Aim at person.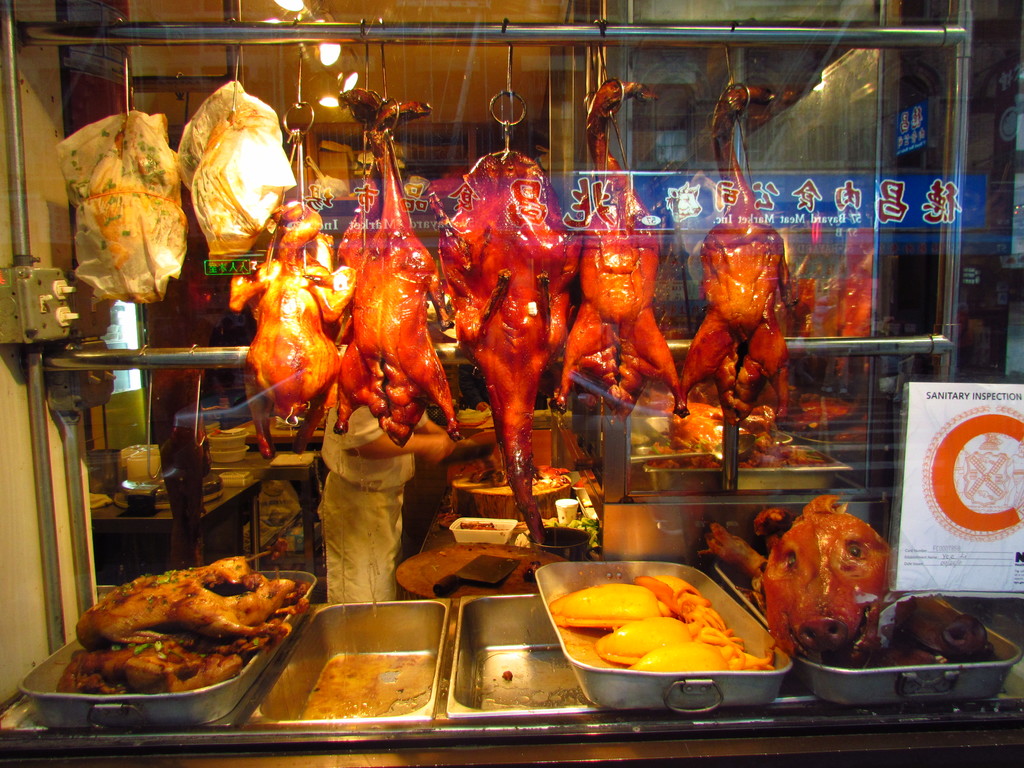
Aimed at rect(454, 363, 556, 413).
